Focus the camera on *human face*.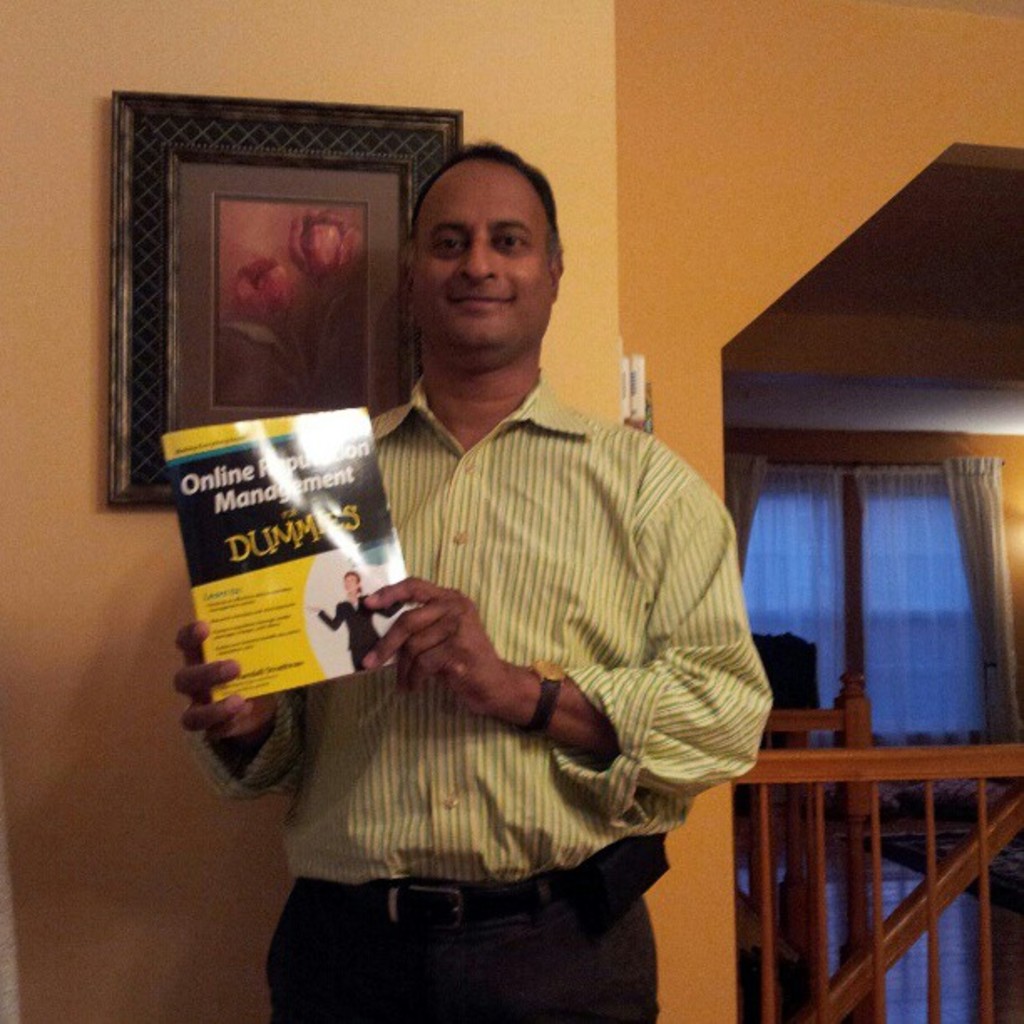
Focus region: box(412, 159, 552, 348).
